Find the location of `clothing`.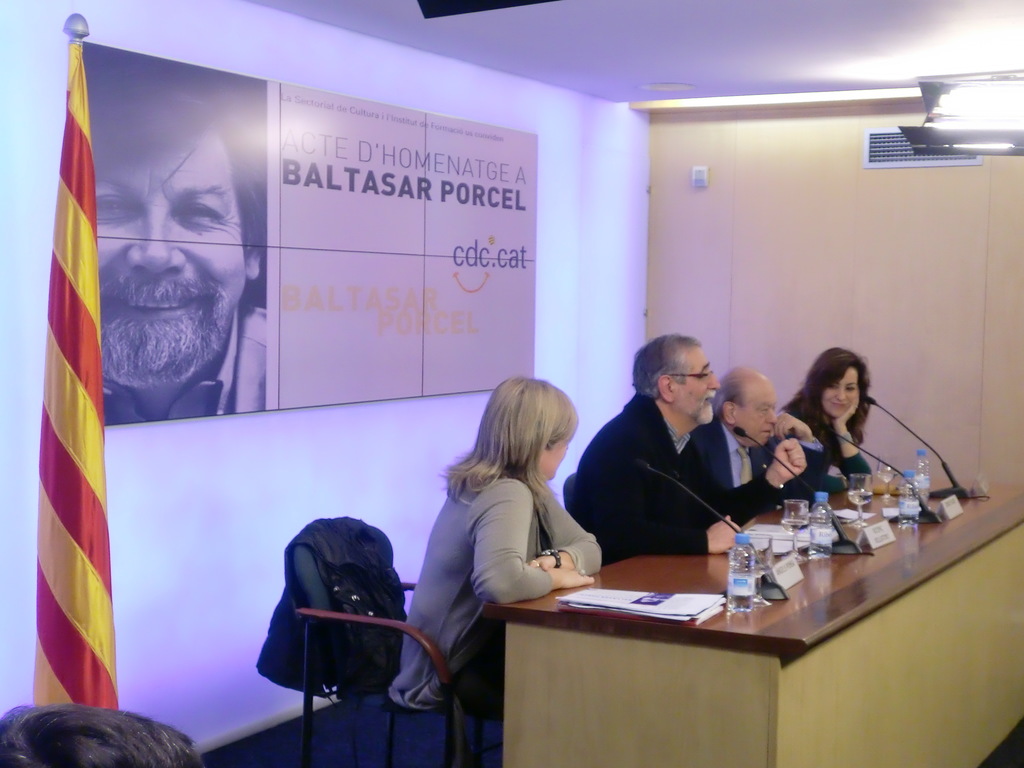
Location: region(689, 414, 828, 506).
